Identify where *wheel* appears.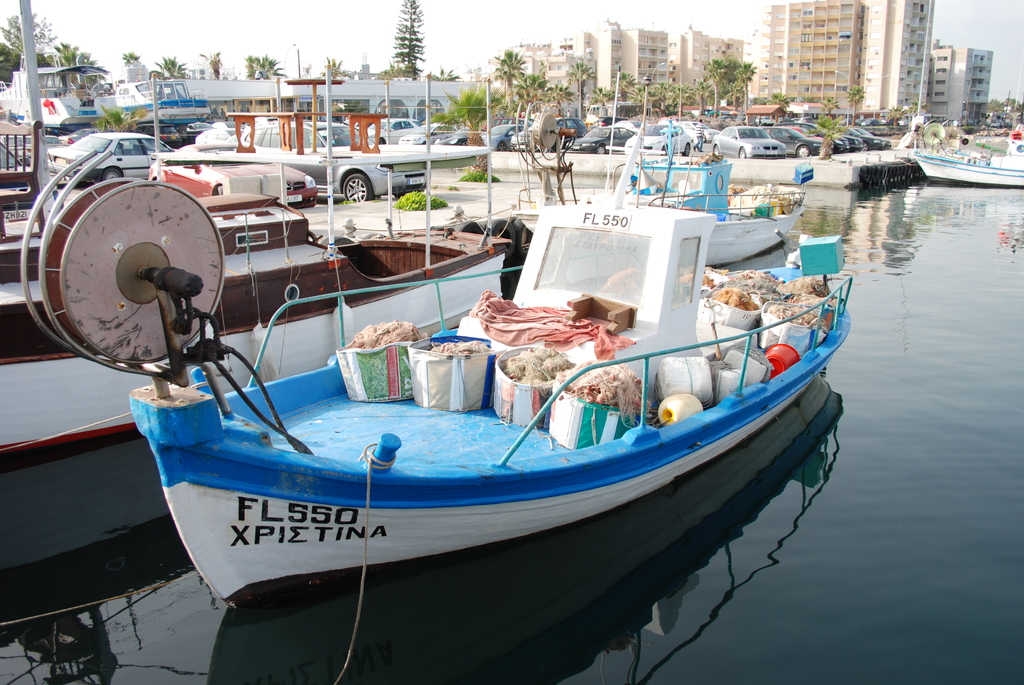
Appears at 342 174 371 209.
